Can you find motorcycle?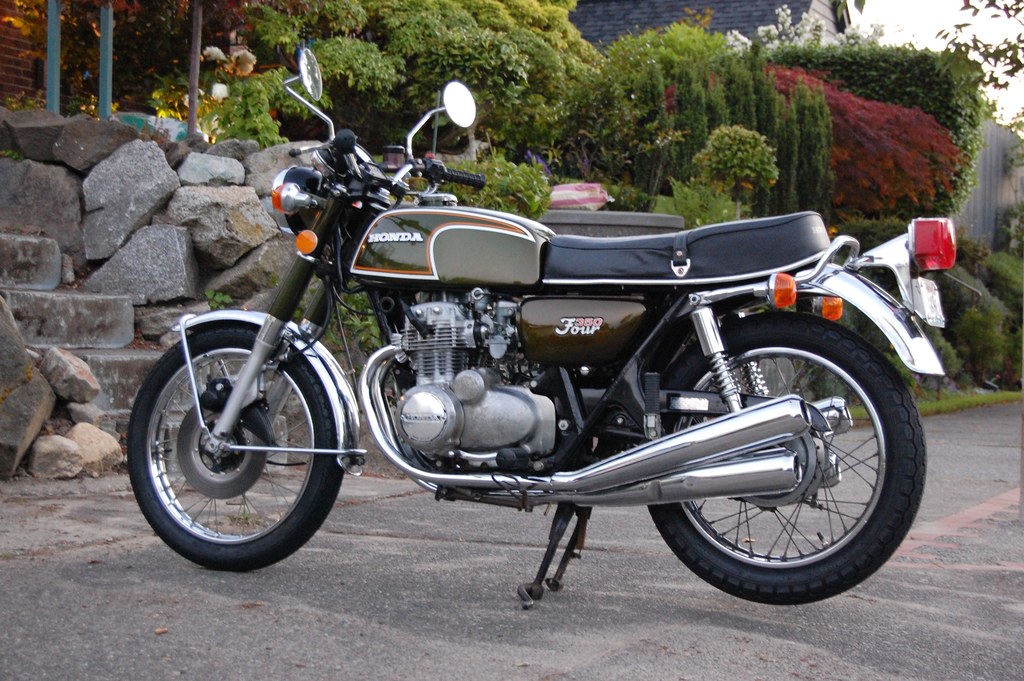
Yes, bounding box: [110,94,968,621].
